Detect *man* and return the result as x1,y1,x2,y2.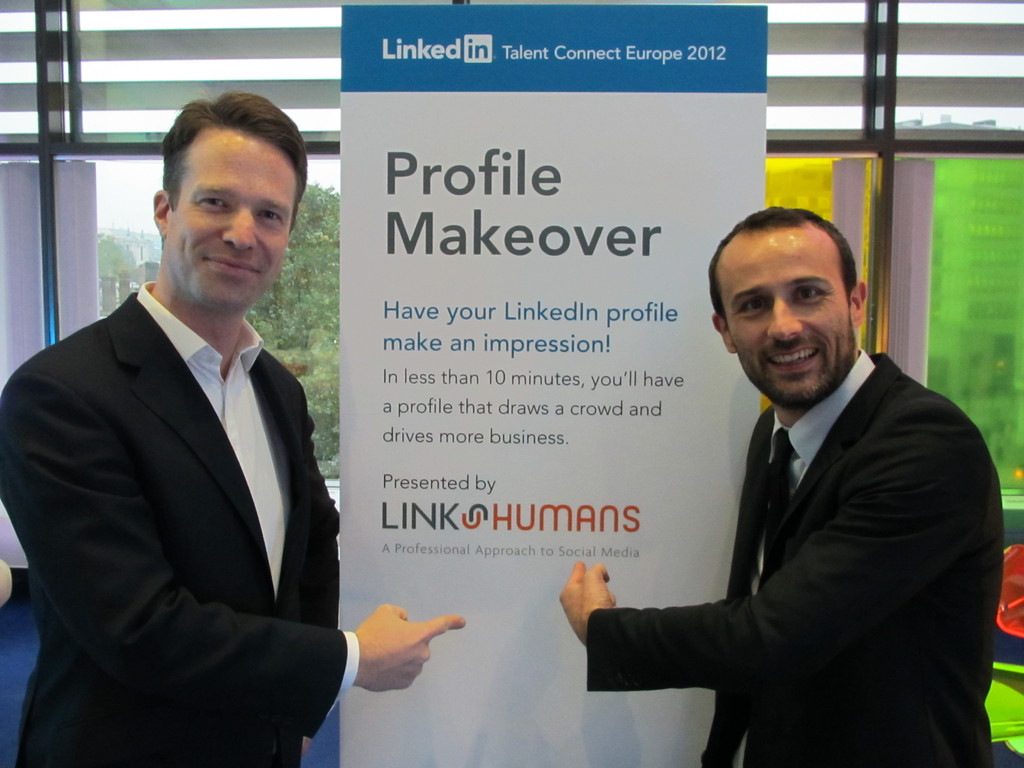
0,92,467,767.
